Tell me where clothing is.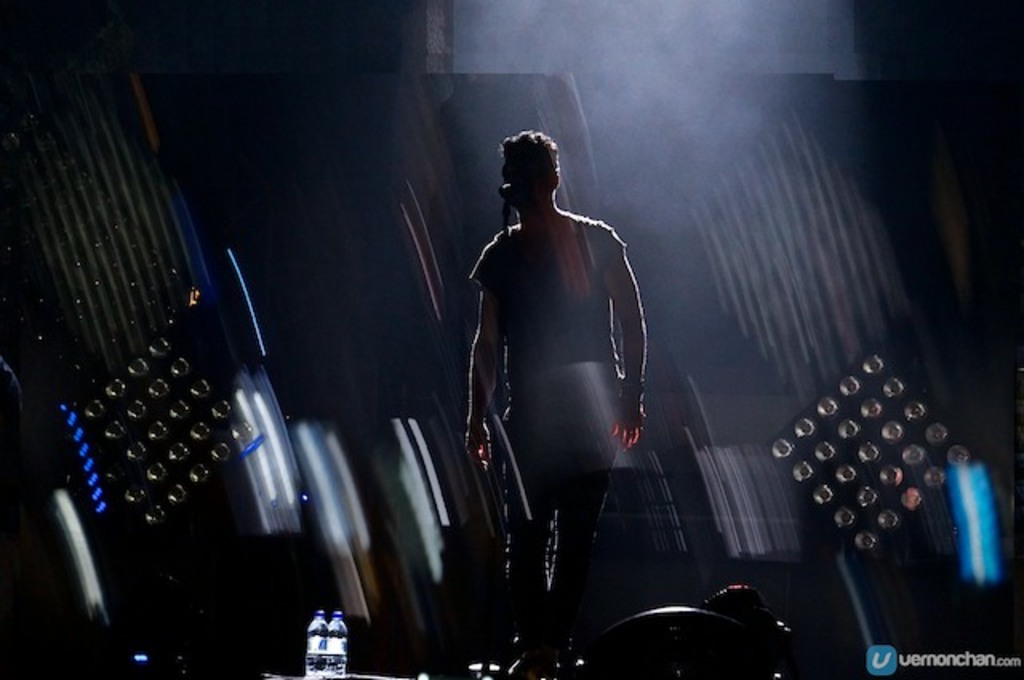
clothing is at (x1=438, y1=141, x2=688, y2=546).
